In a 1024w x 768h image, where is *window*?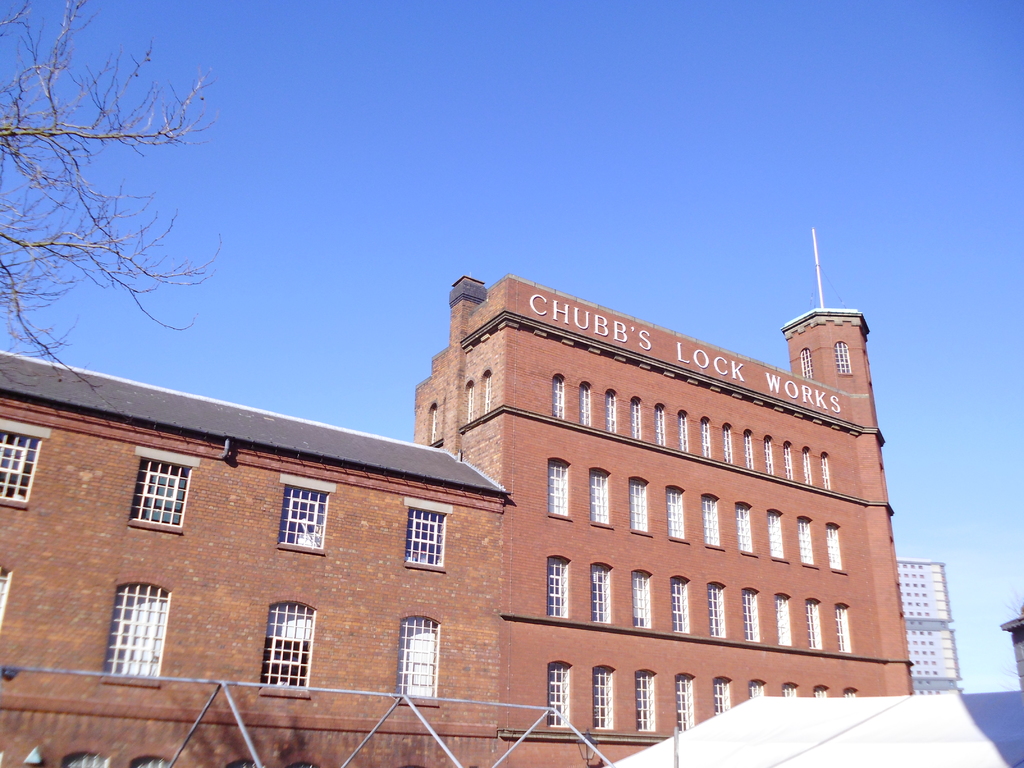
[left=628, top=398, right=638, bottom=438].
